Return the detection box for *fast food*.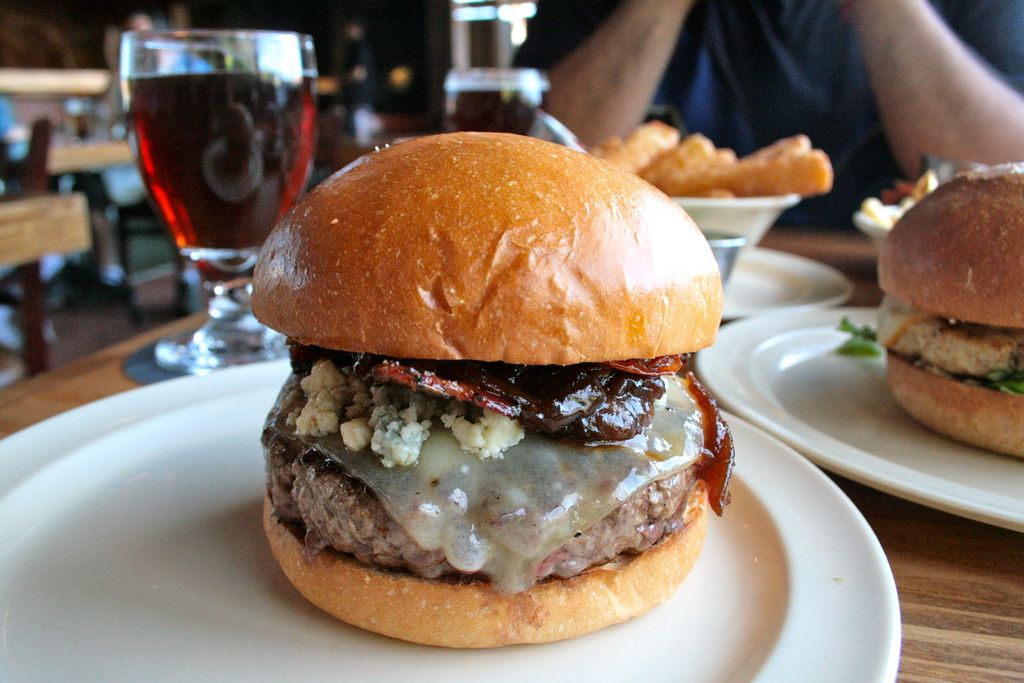
<bbox>589, 120, 838, 197</bbox>.
